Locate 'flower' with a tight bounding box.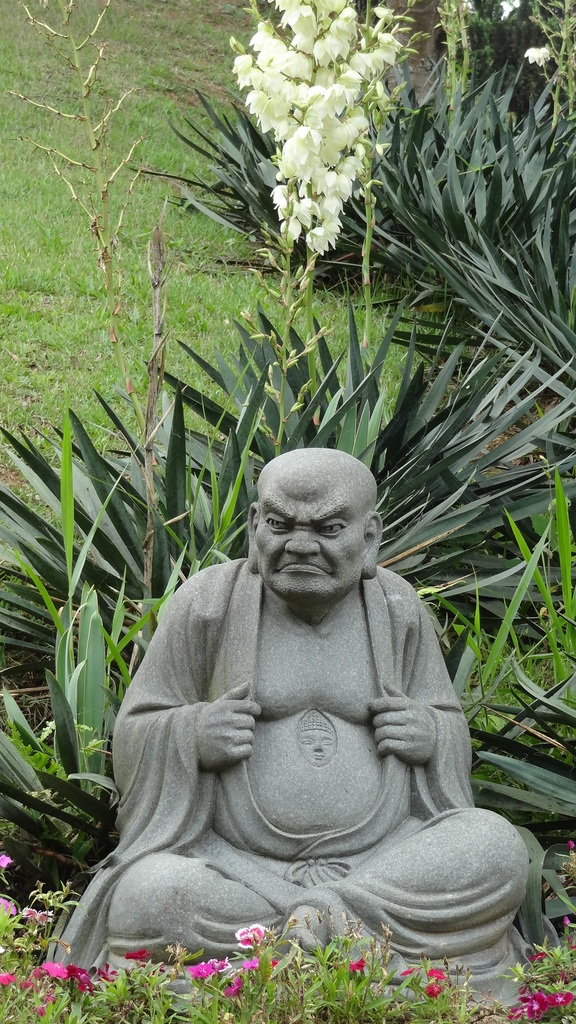
locate(49, 995, 61, 1004).
